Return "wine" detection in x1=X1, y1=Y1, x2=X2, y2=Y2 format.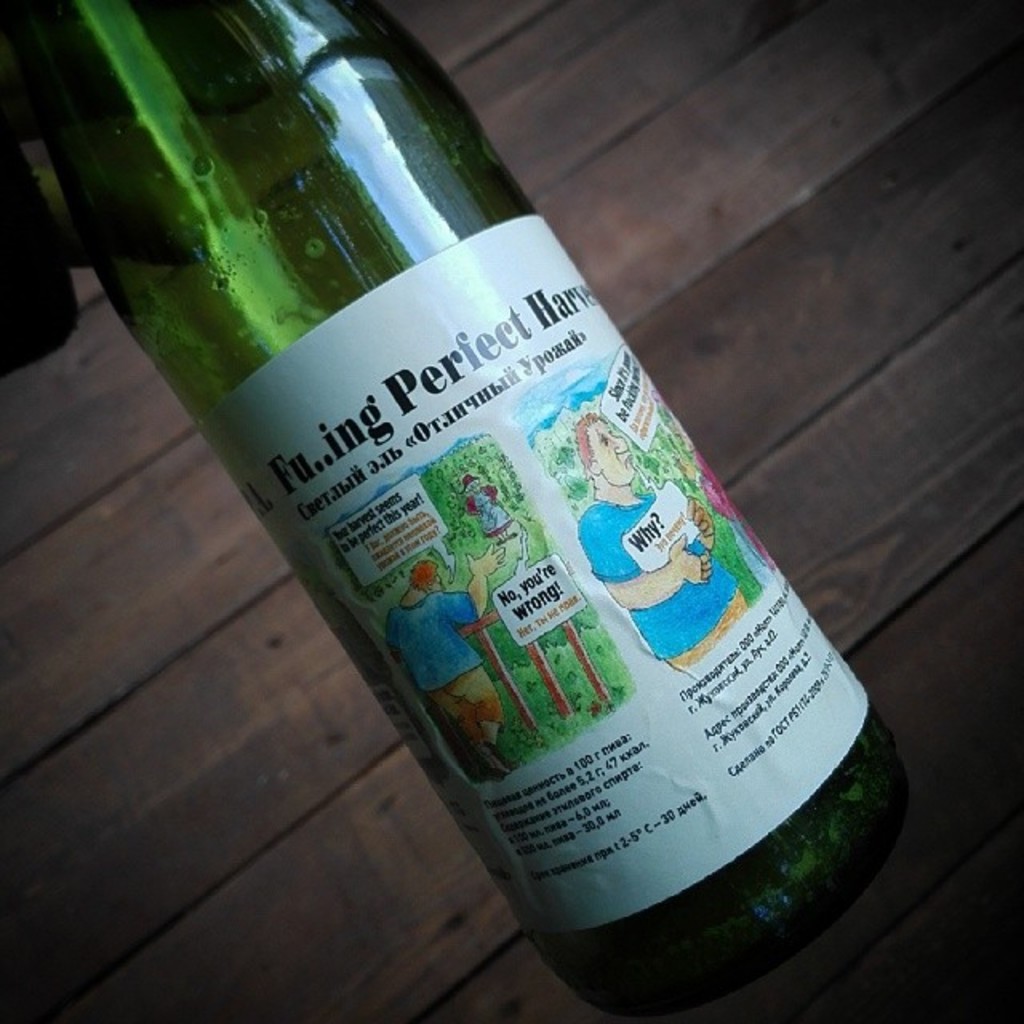
x1=0, y1=0, x2=915, y2=1022.
